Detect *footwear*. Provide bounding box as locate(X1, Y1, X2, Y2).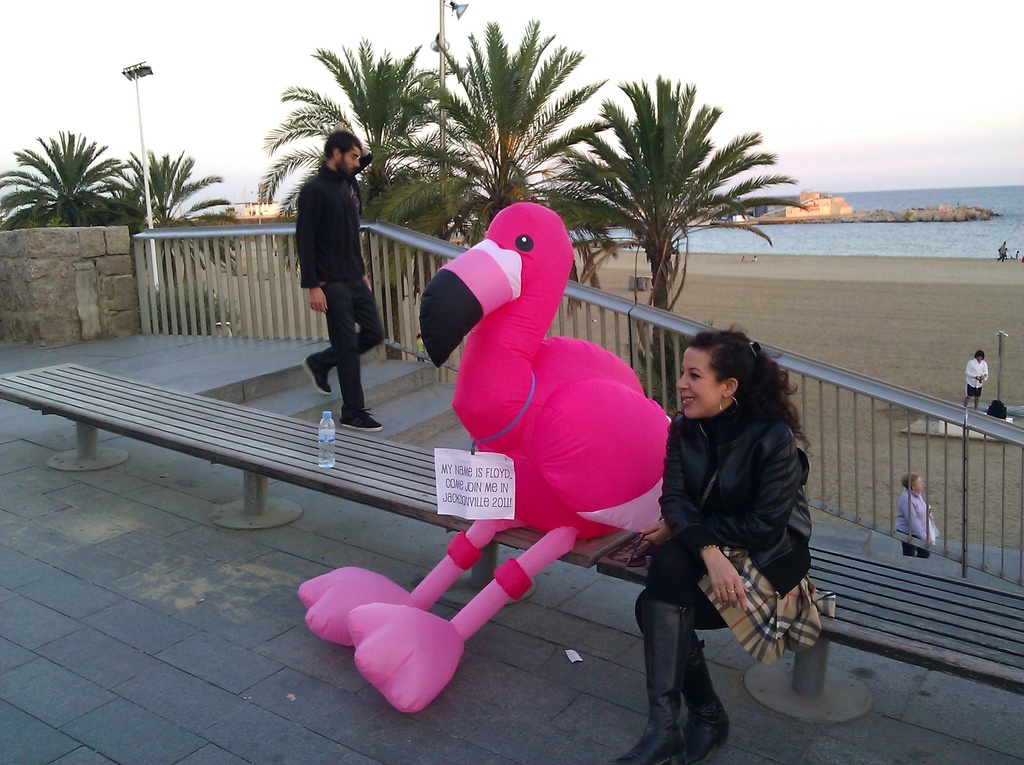
locate(346, 407, 382, 435).
